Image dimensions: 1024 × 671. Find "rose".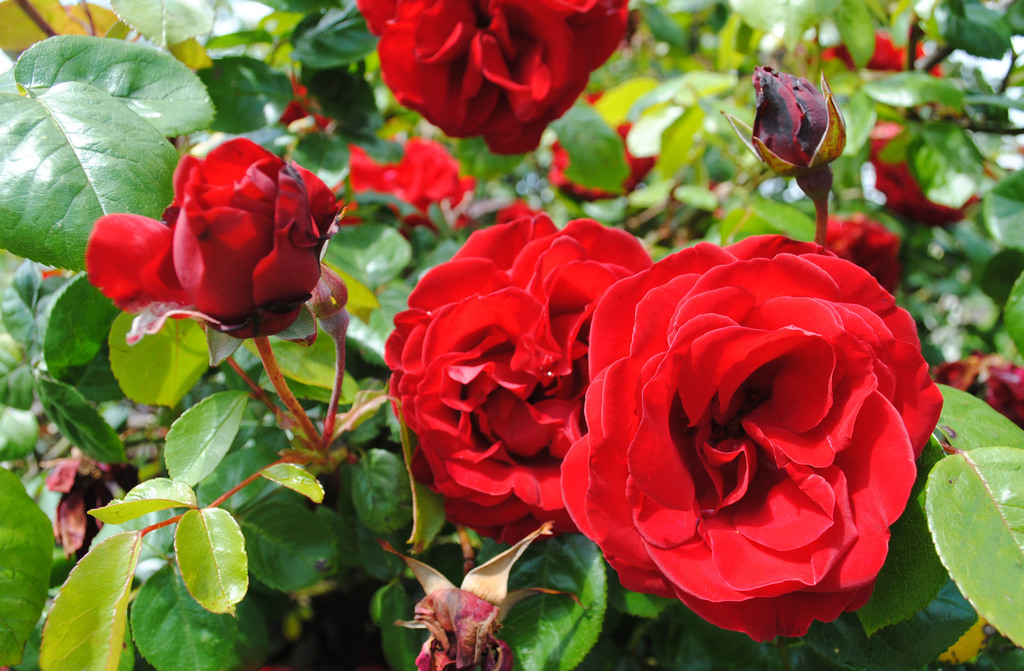
pyautogui.locateOnScreen(546, 93, 662, 195).
